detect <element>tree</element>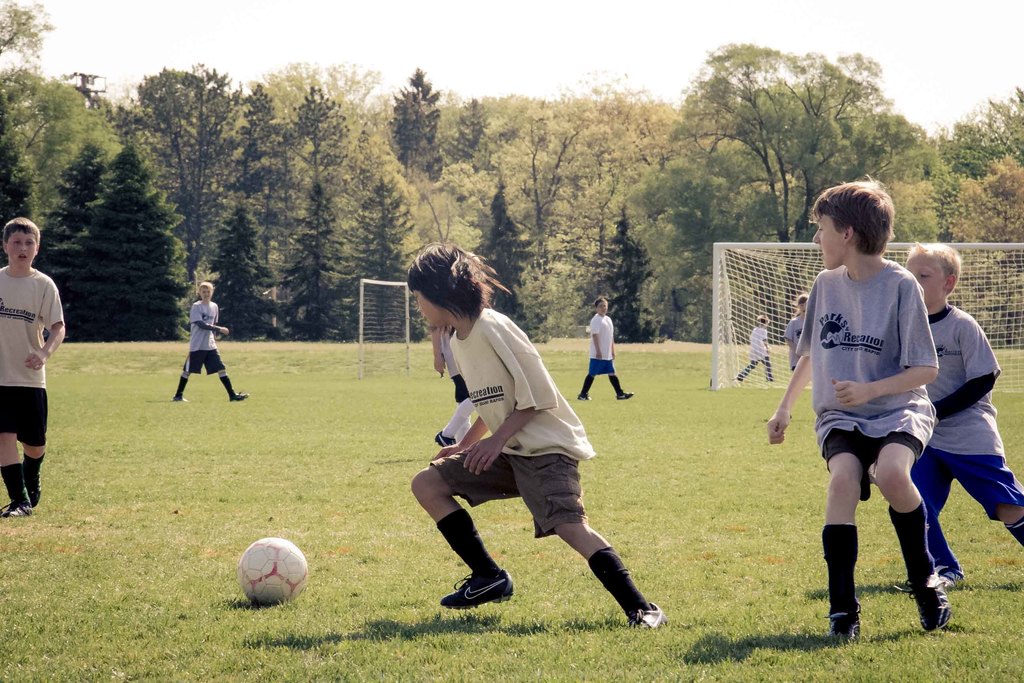
{"x1": 68, "y1": 145, "x2": 186, "y2": 342}
